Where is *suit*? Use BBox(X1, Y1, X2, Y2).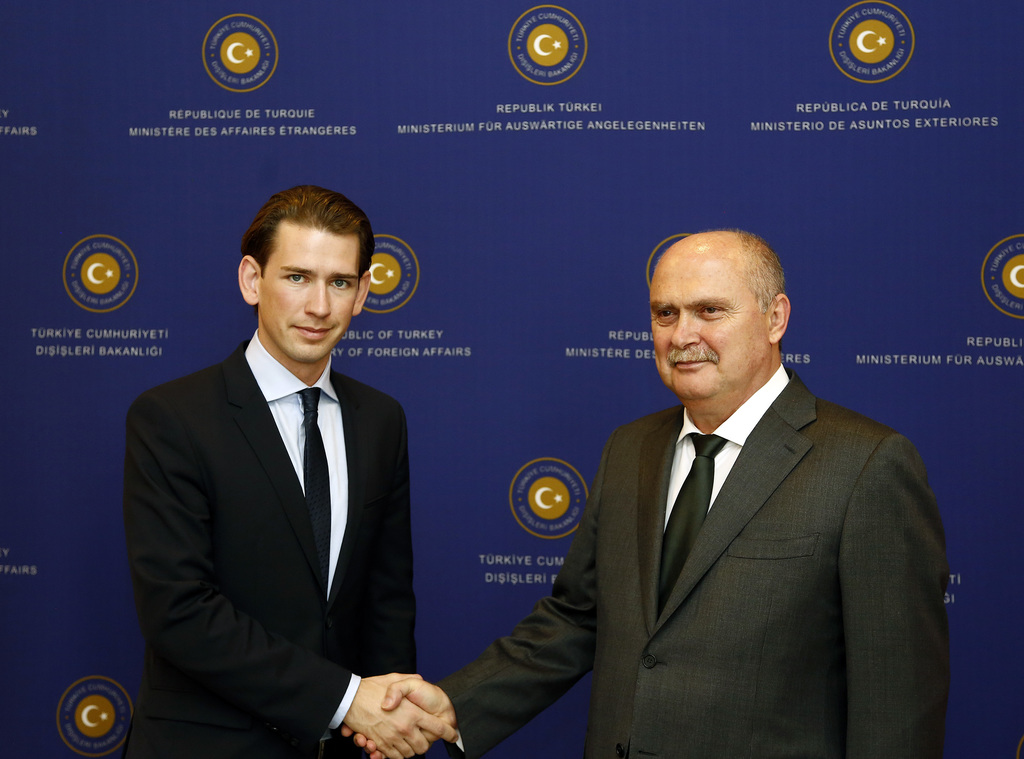
BBox(432, 368, 956, 758).
